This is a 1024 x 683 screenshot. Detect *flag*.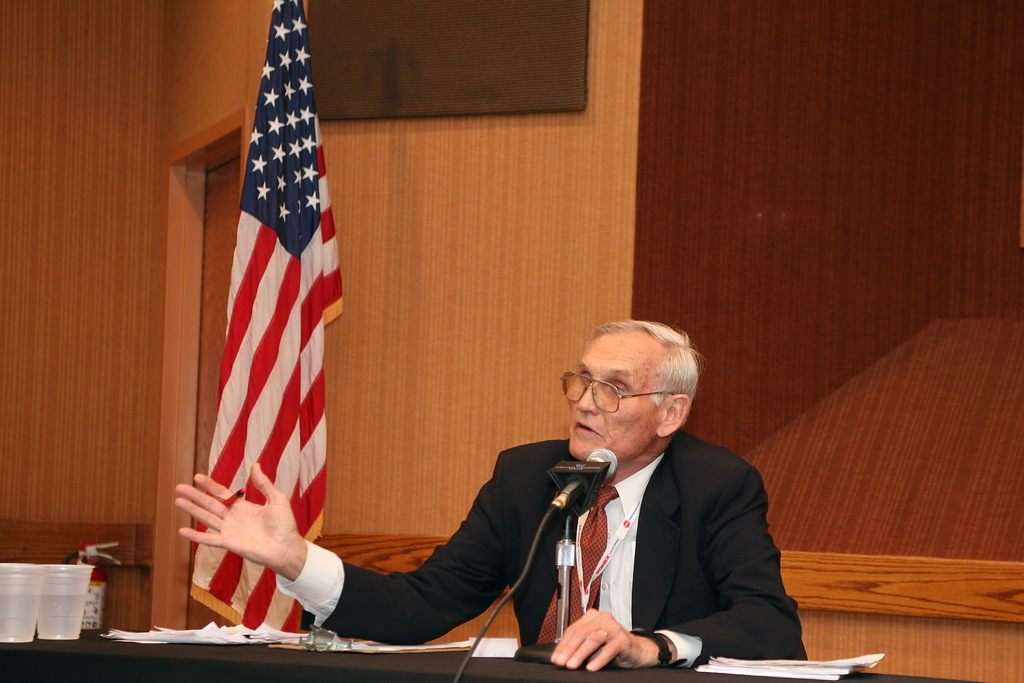
{"x1": 183, "y1": 0, "x2": 349, "y2": 644}.
